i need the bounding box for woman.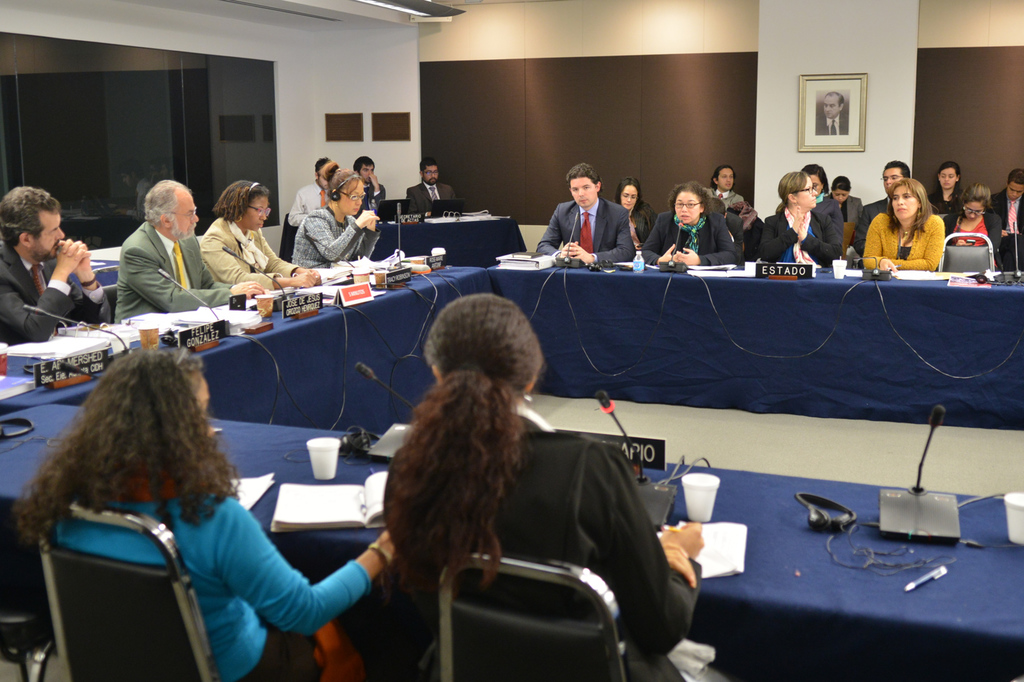
Here it is: rect(937, 183, 1015, 287).
